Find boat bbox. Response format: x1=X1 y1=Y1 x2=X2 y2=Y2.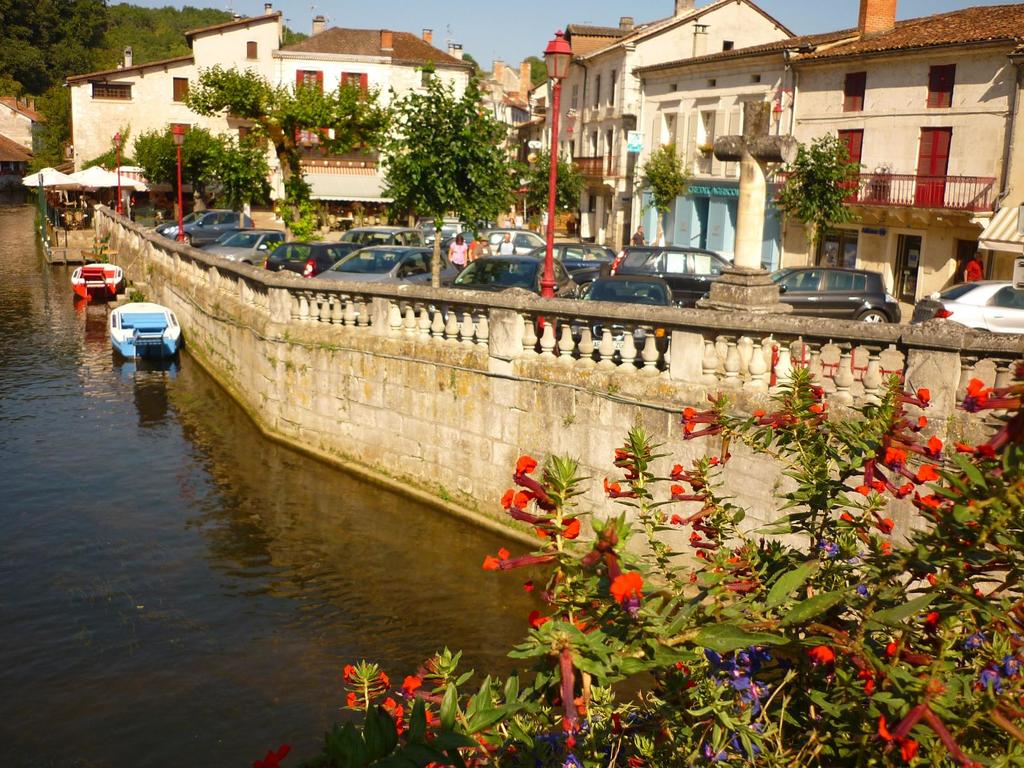
x1=102 y1=295 x2=182 y2=358.
